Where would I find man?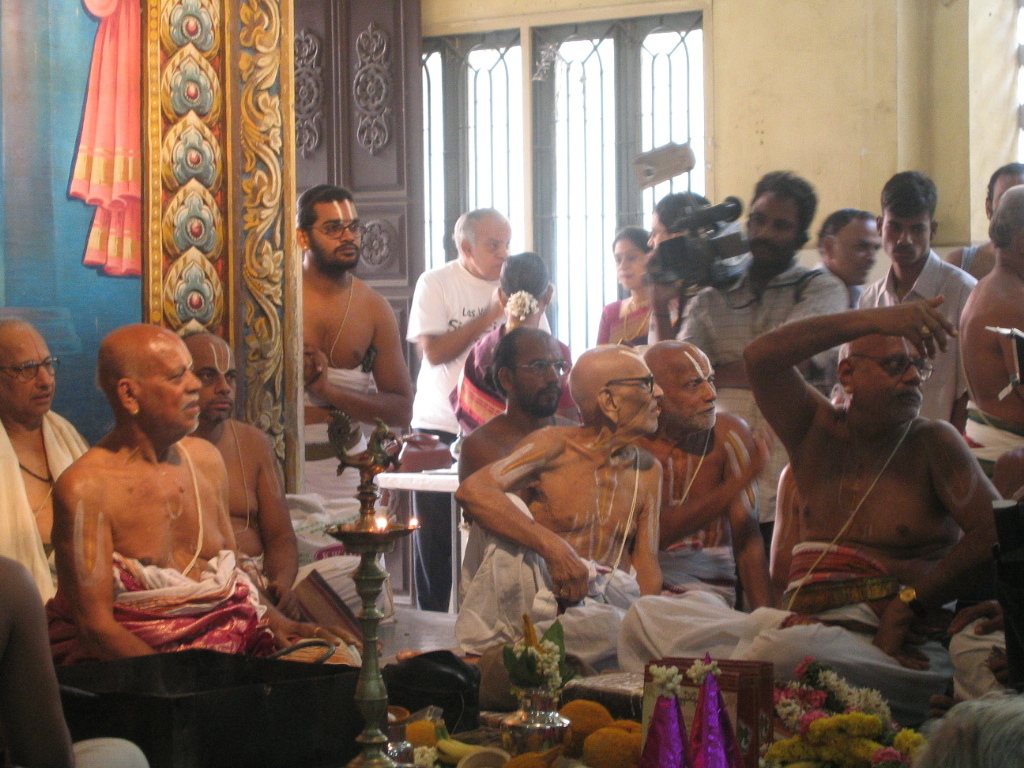
At box(444, 335, 670, 653).
